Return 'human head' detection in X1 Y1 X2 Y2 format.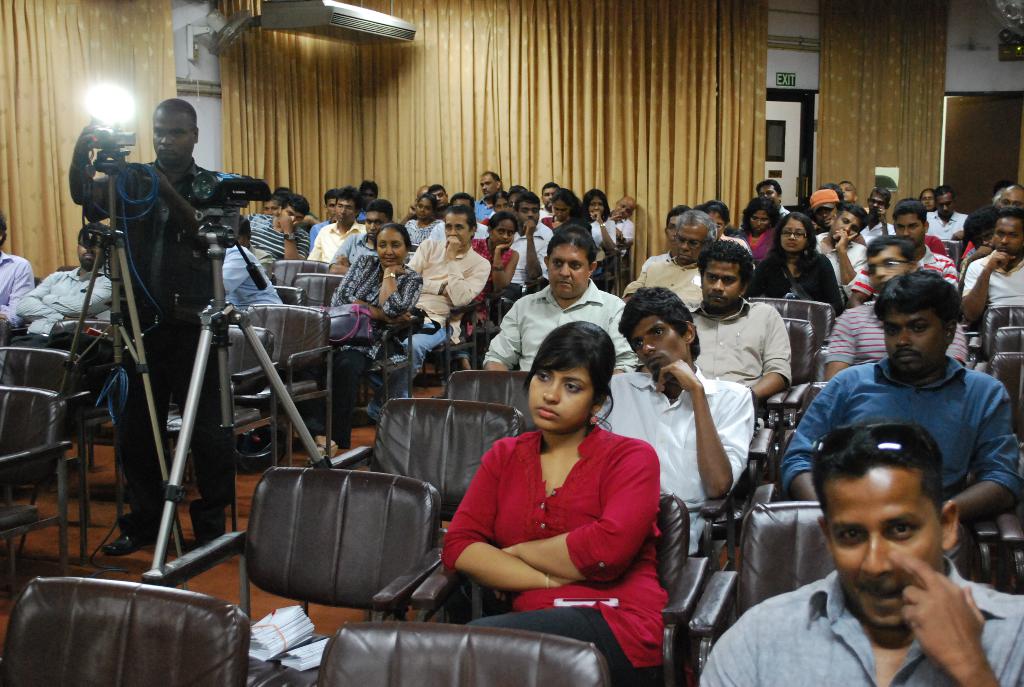
528 315 614 432.
